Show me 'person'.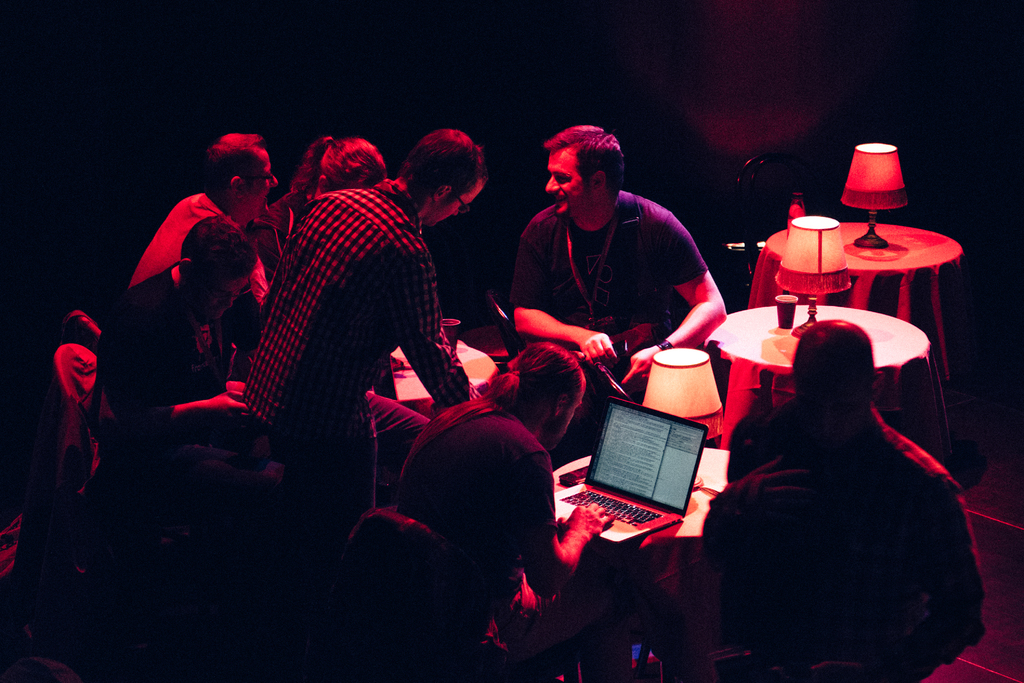
'person' is here: select_region(264, 135, 385, 240).
